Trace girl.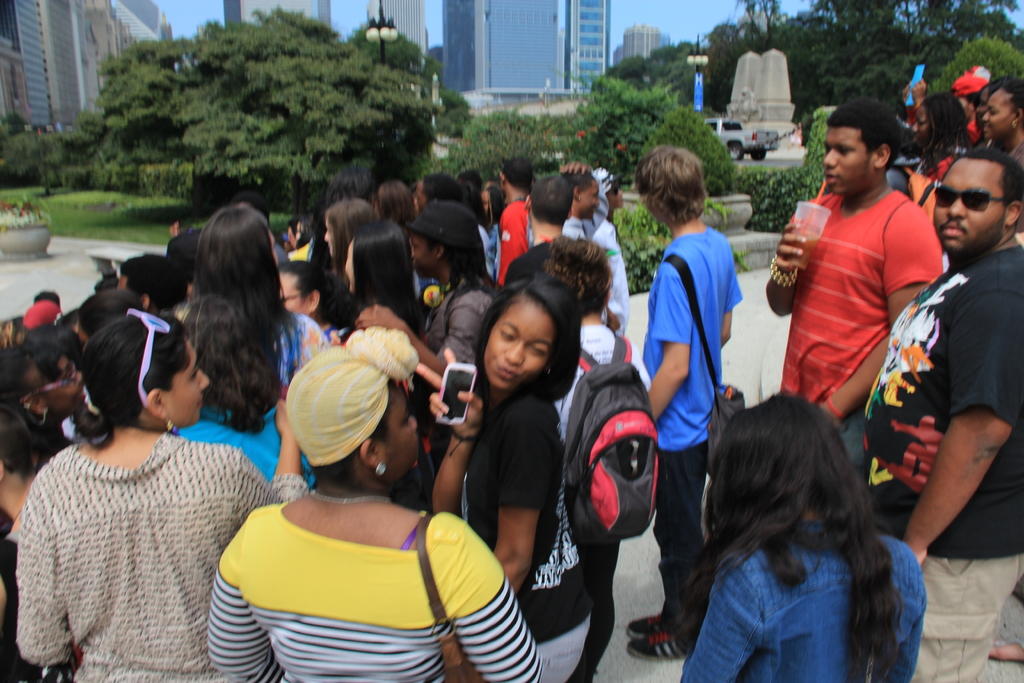
Traced to 415 277 593 682.
